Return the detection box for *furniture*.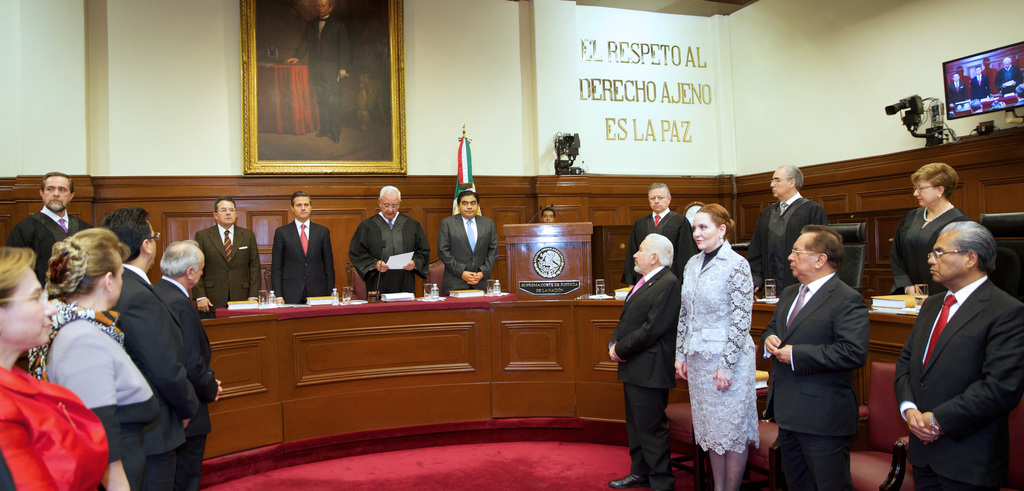
(422, 256, 444, 291).
